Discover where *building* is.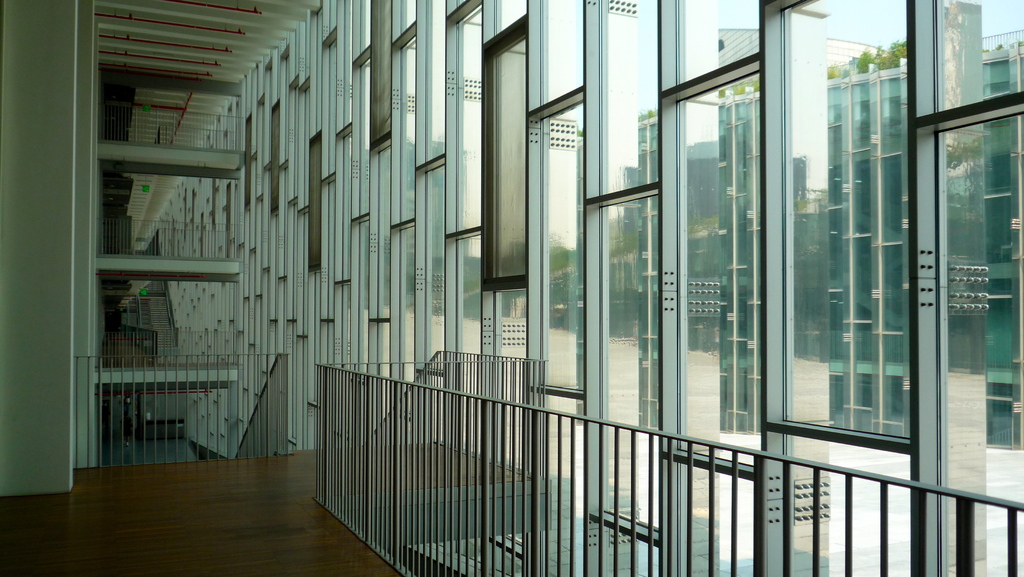
Discovered at box=[3, 0, 1023, 576].
